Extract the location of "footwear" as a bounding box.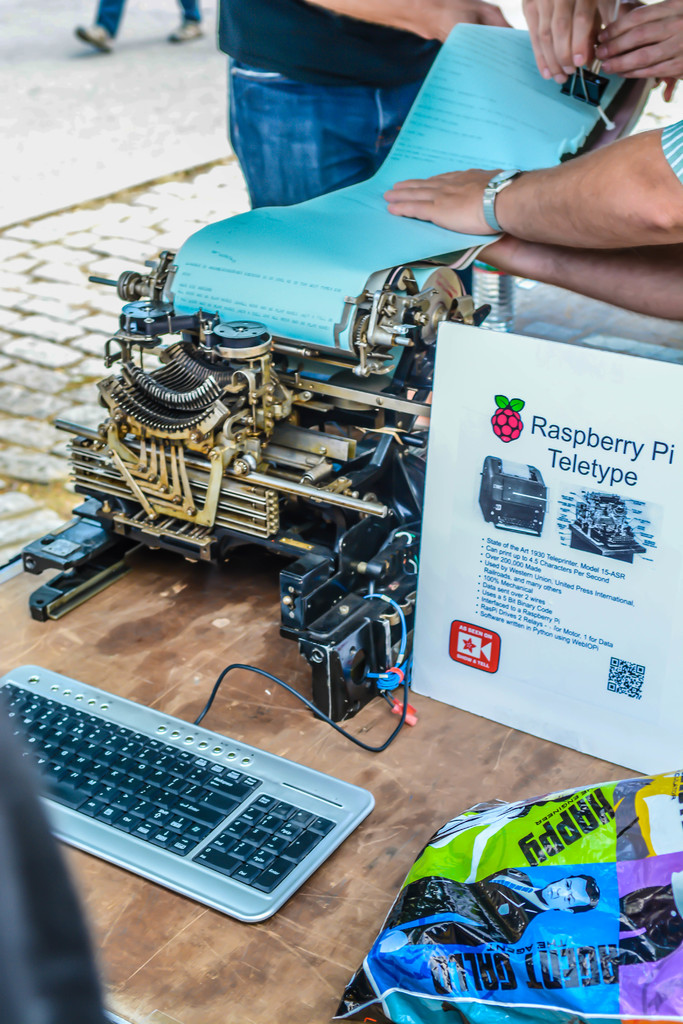
box=[170, 19, 201, 42].
